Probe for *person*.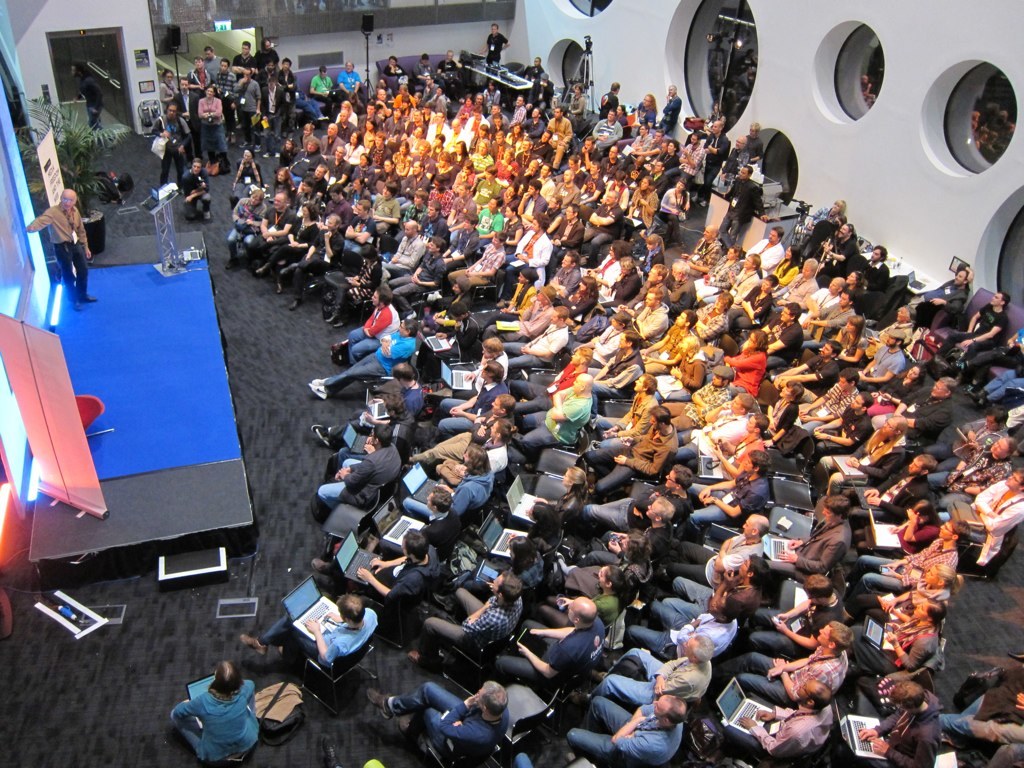
Probe result: <box>600,81,622,123</box>.
